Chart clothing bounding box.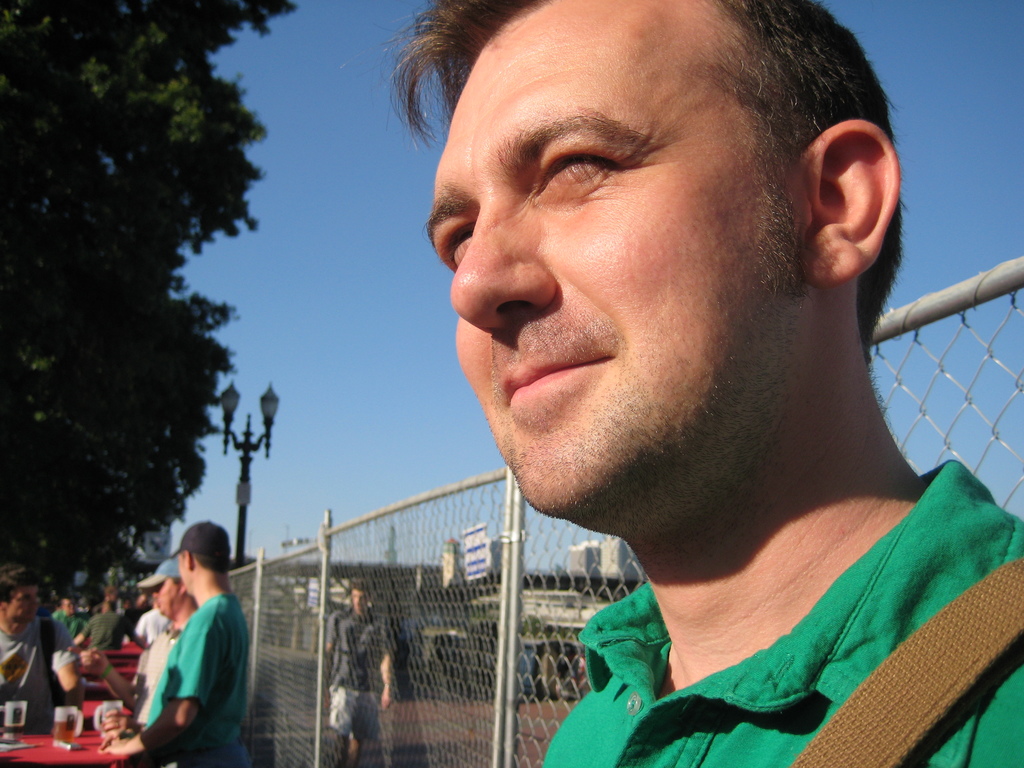
Charted: bbox(139, 574, 243, 749).
